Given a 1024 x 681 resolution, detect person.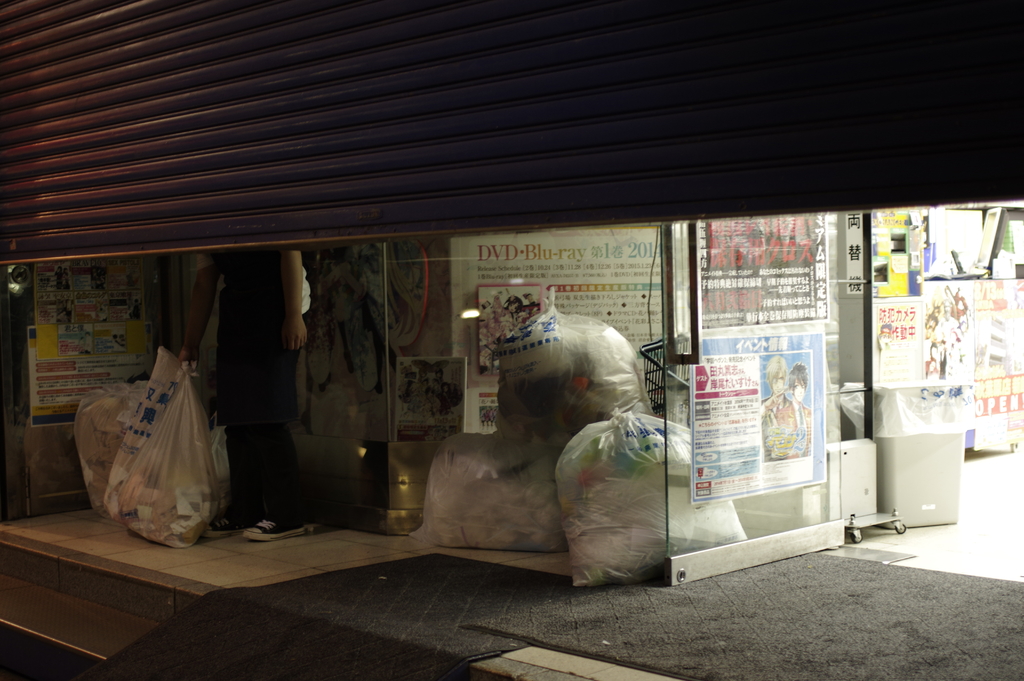
select_region(762, 354, 788, 416).
